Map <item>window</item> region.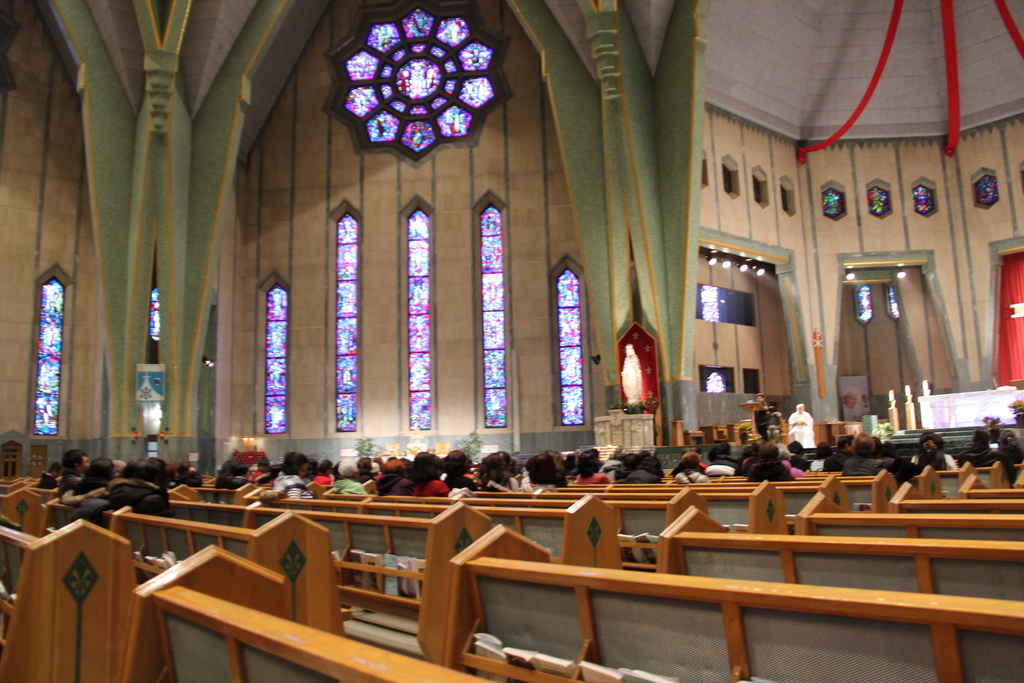
Mapped to Rect(701, 152, 710, 188).
